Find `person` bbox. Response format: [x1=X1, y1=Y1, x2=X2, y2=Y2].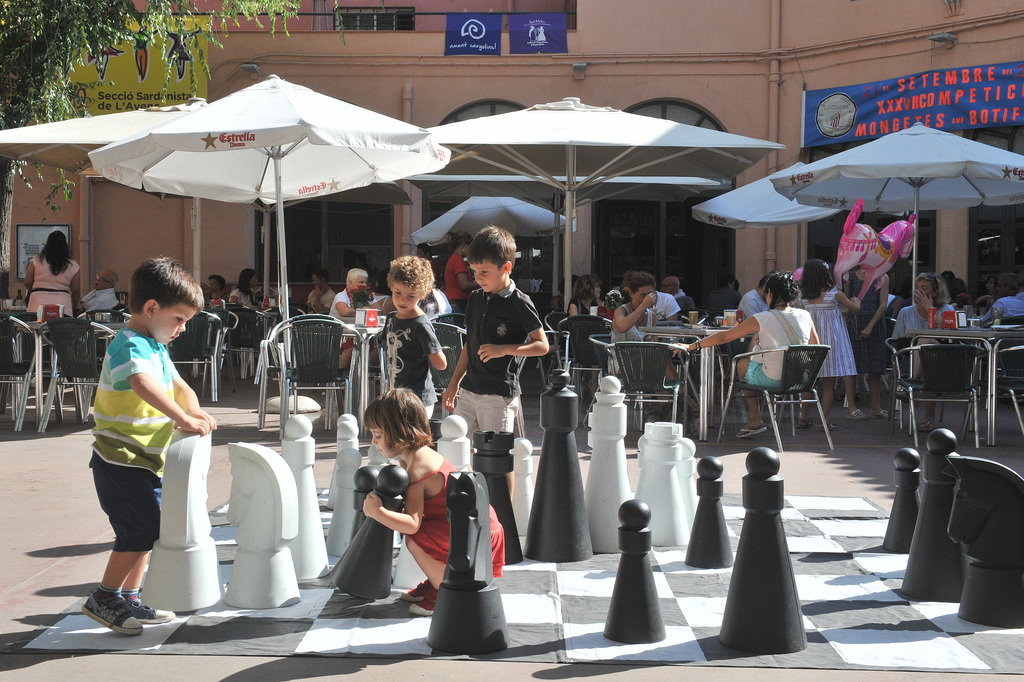
[x1=892, y1=277, x2=964, y2=435].
